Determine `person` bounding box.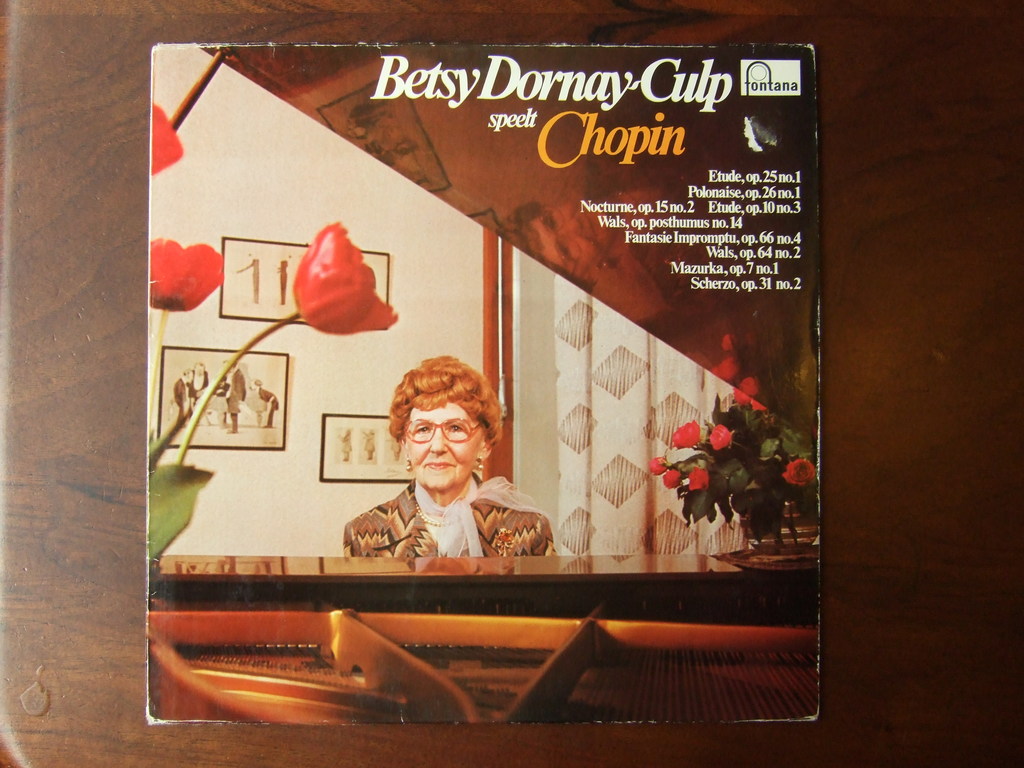
Determined: select_region(330, 347, 566, 609).
